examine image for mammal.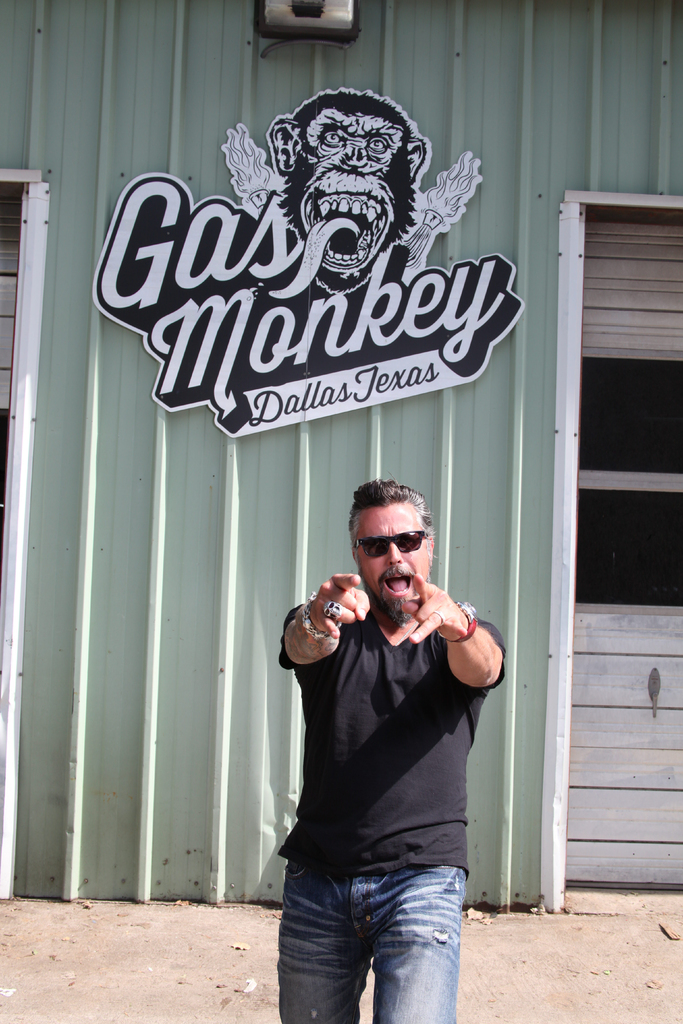
Examination result: [left=238, top=480, right=520, bottom=1003].
